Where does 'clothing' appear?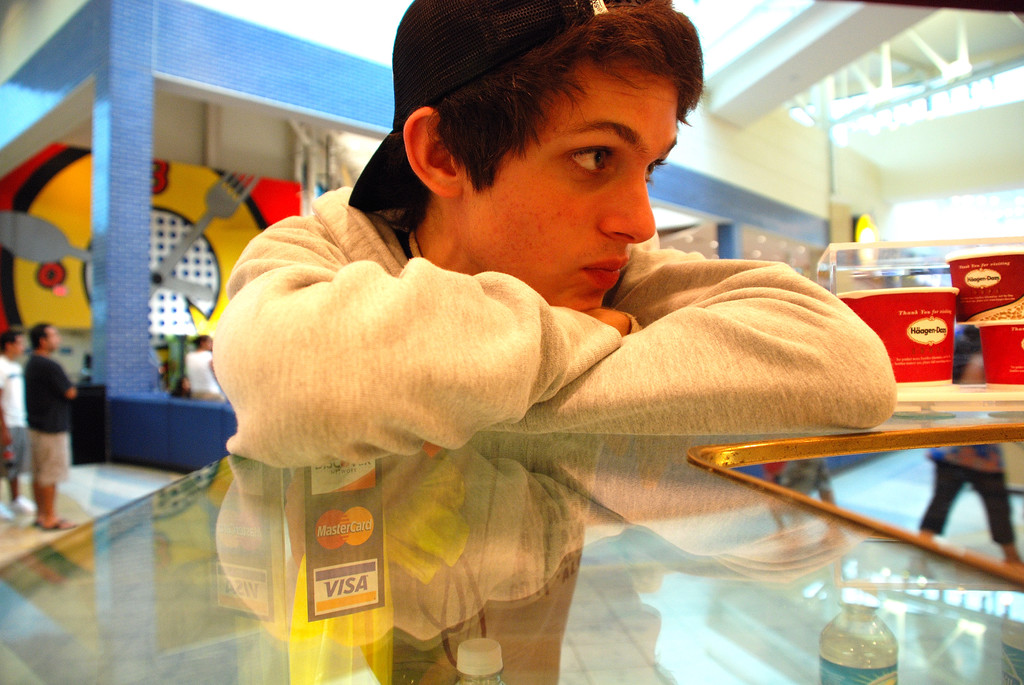
Appears at crop(919, 350, 1016, 548).
